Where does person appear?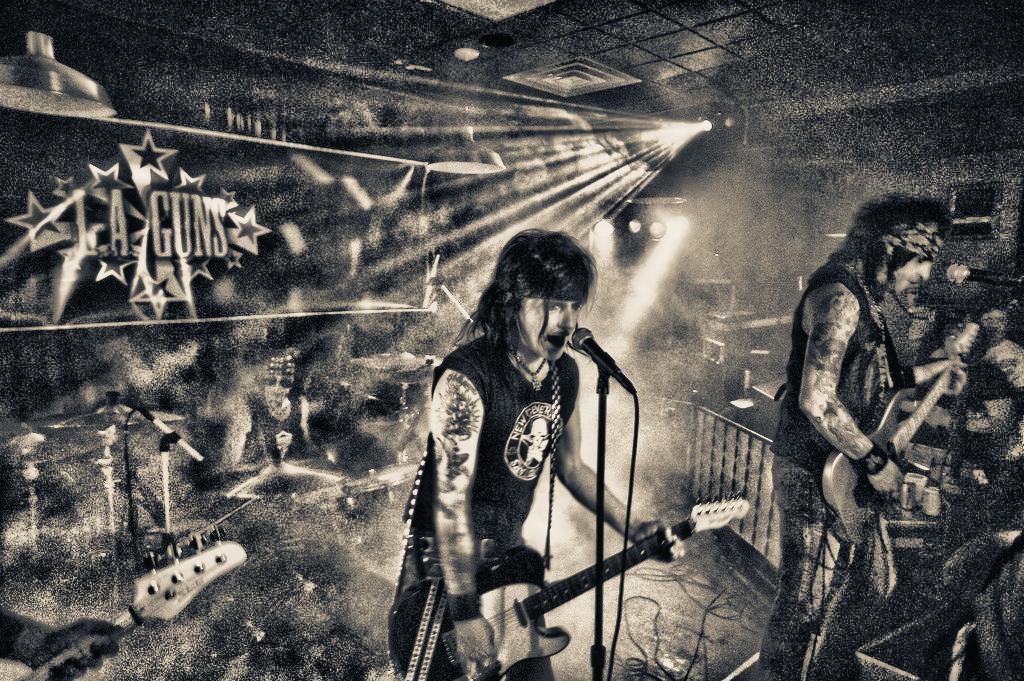
Appears at x1=212 y1=346 x2=329 y2=477.
